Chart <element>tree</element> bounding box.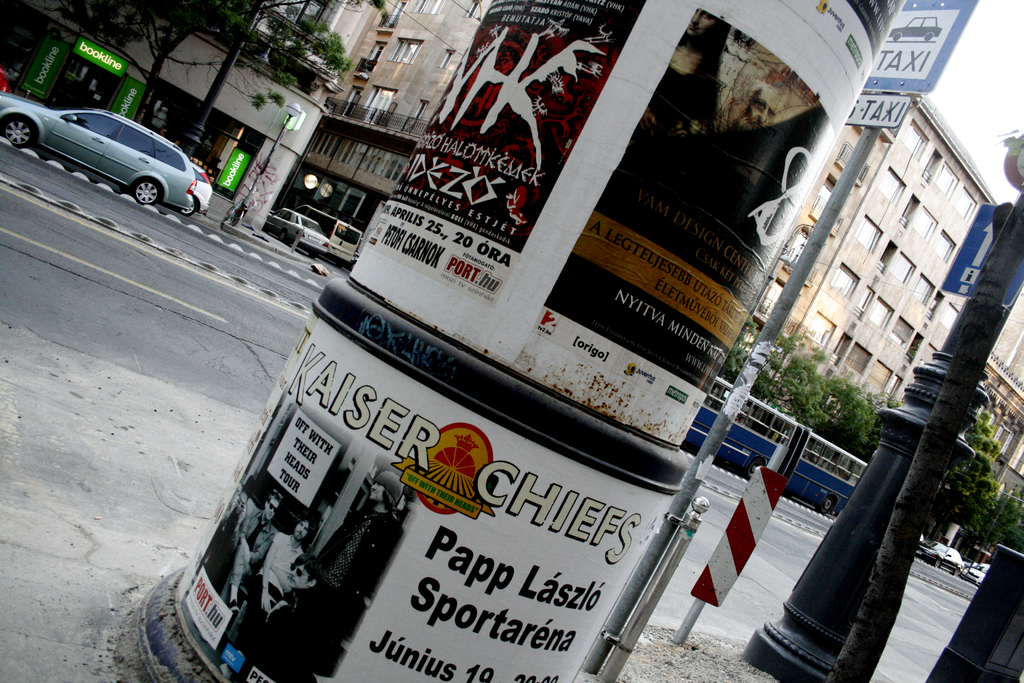
Charted: 925/411/1003/531.
